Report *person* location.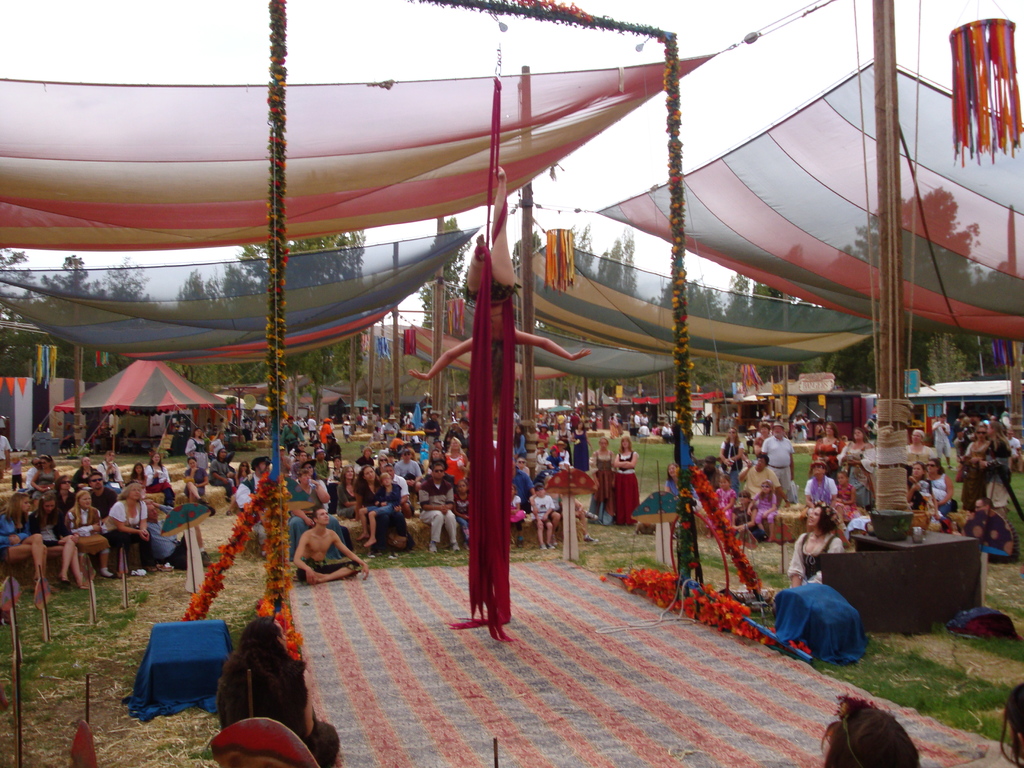
Report: left=209, top=612, right=340, bottom=767.
